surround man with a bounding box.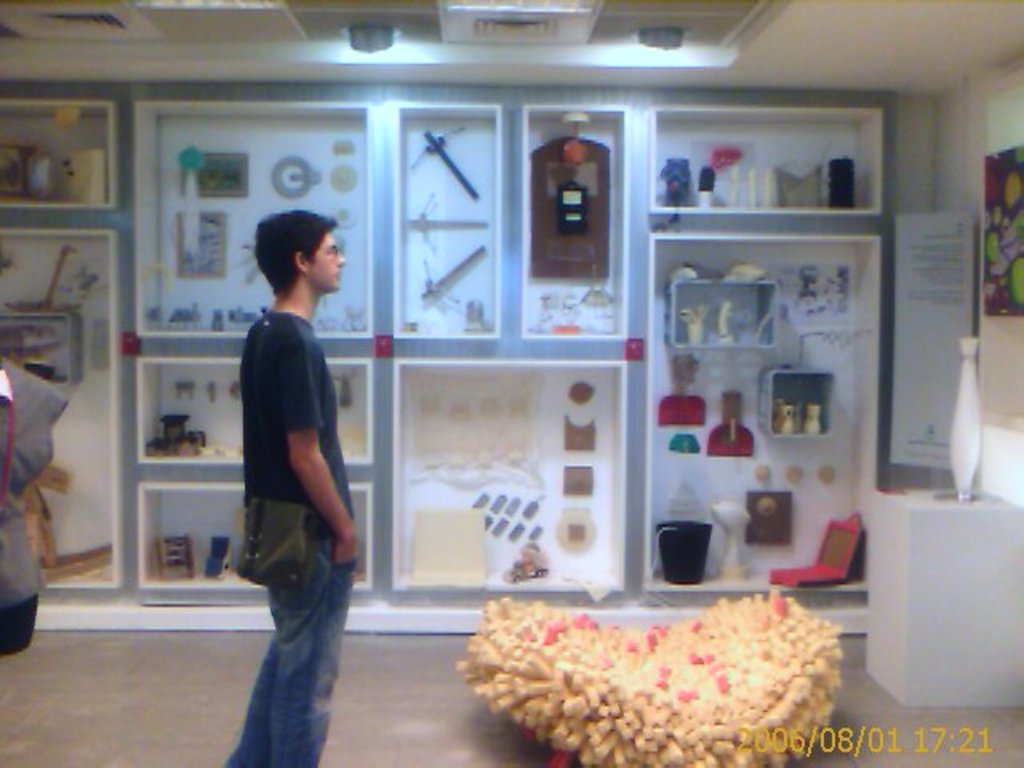
206, 208, 371, 739.
